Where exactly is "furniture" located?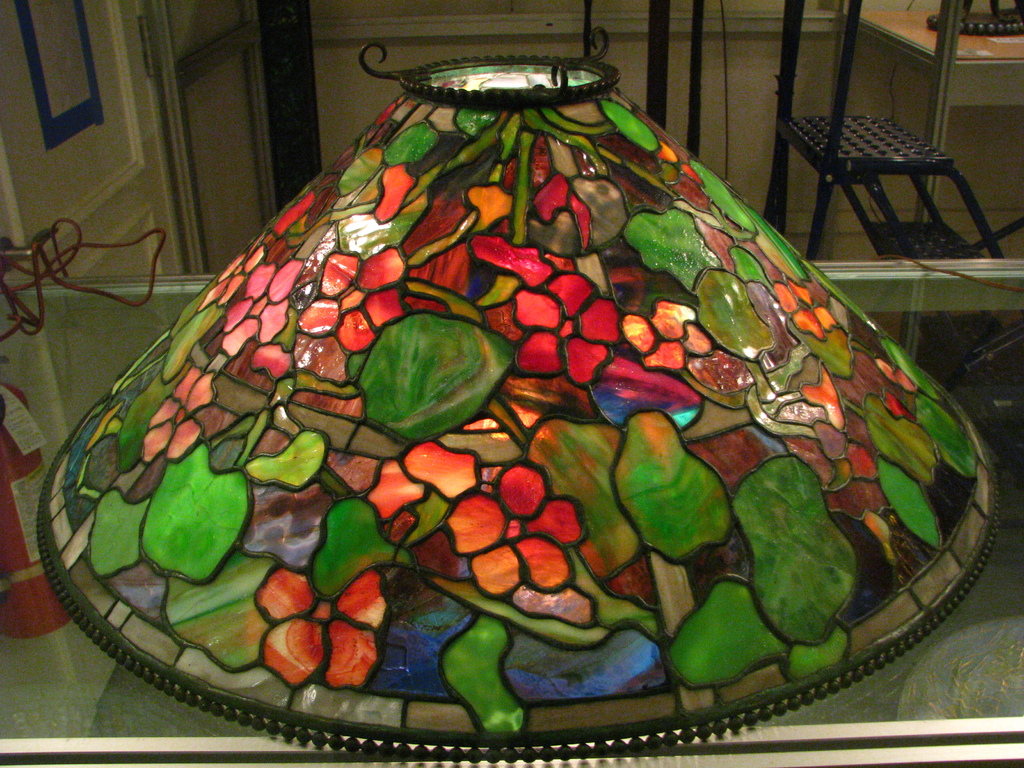
Its bounding box is detection(0, 260, 1023, 767).
